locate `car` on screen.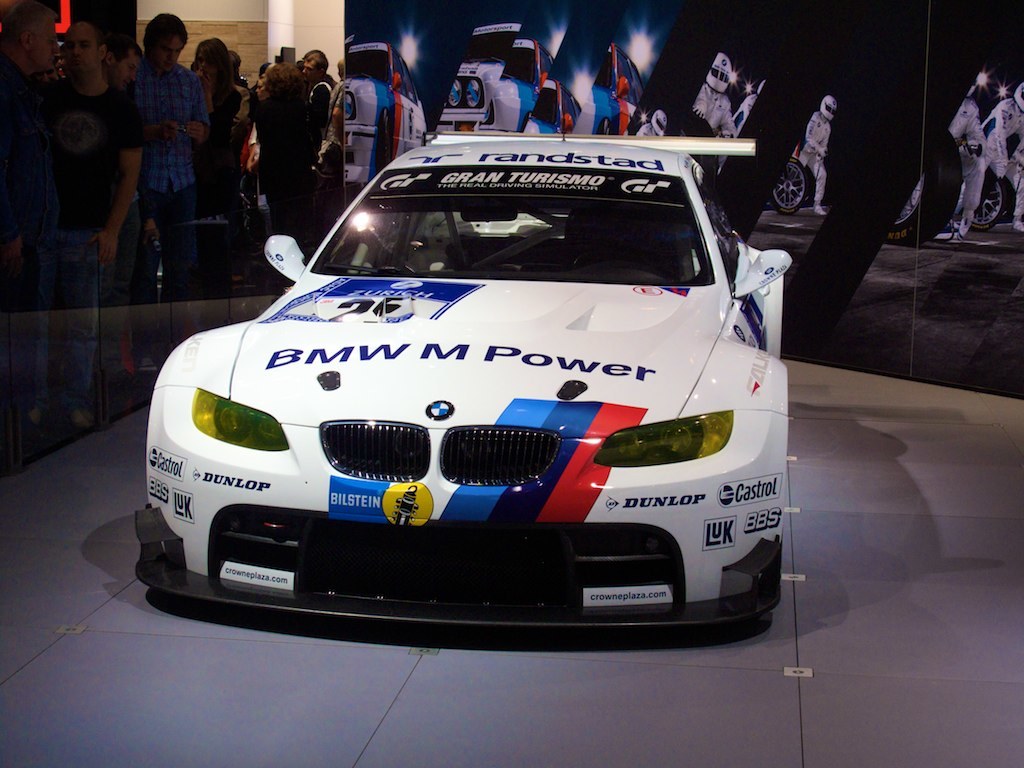
On screen at [x1=135, y1=108, x2=795, y2=646].
